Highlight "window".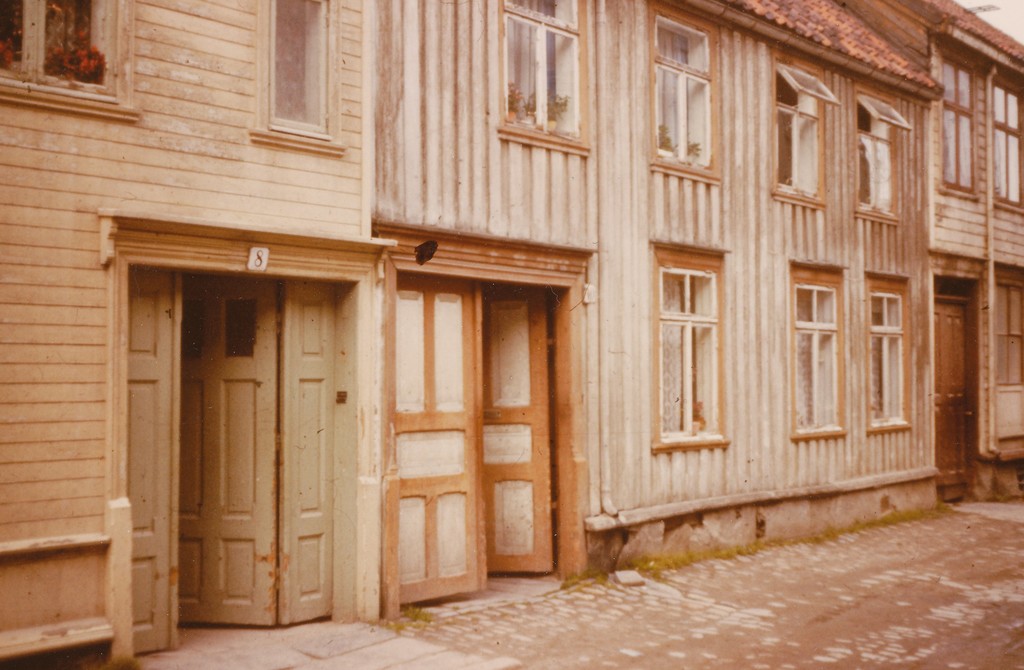
Highlighted region: 852/95/893/129.
